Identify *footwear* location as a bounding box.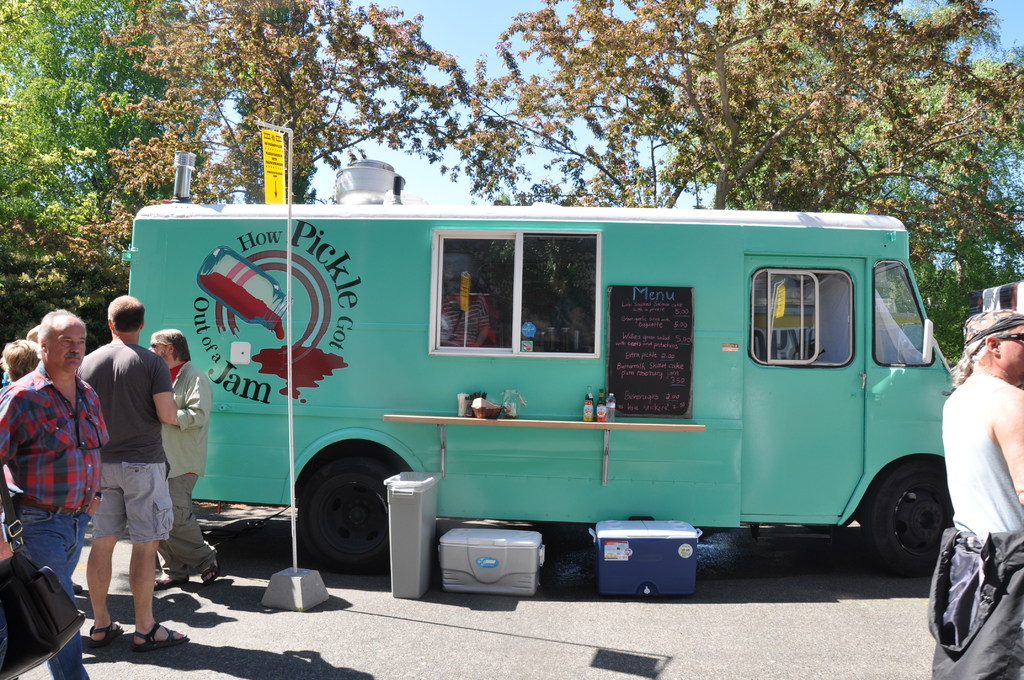
region(134, 620, 195, 660).
